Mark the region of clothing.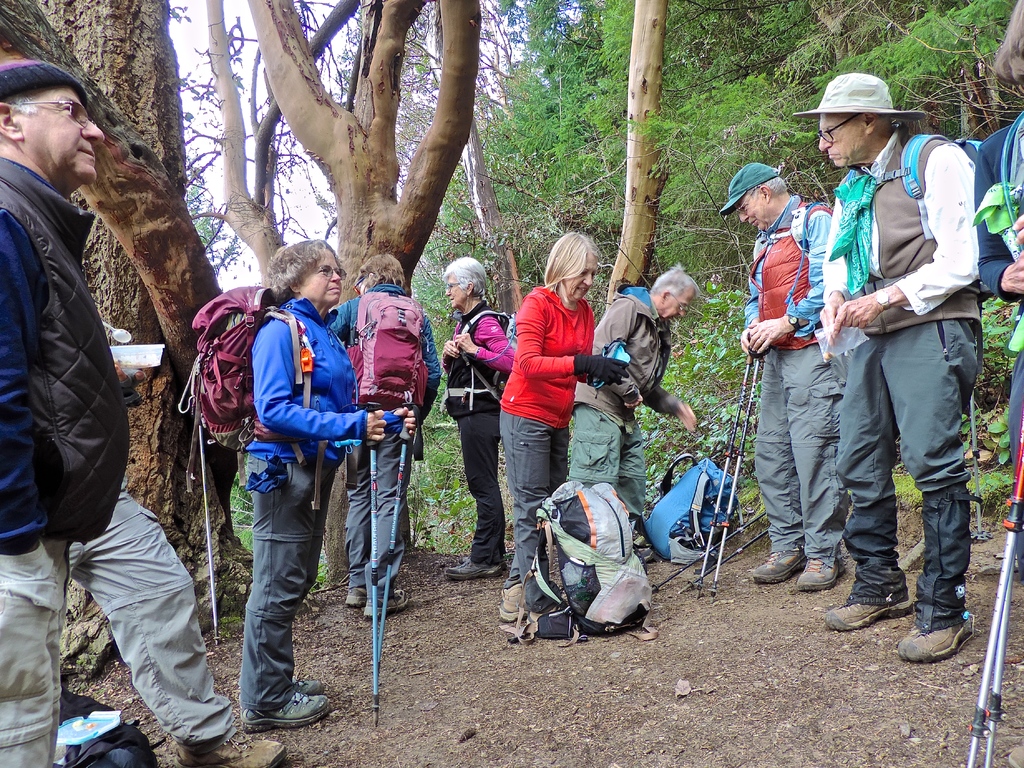
Region: select_region(816, 72, 999, 635).
